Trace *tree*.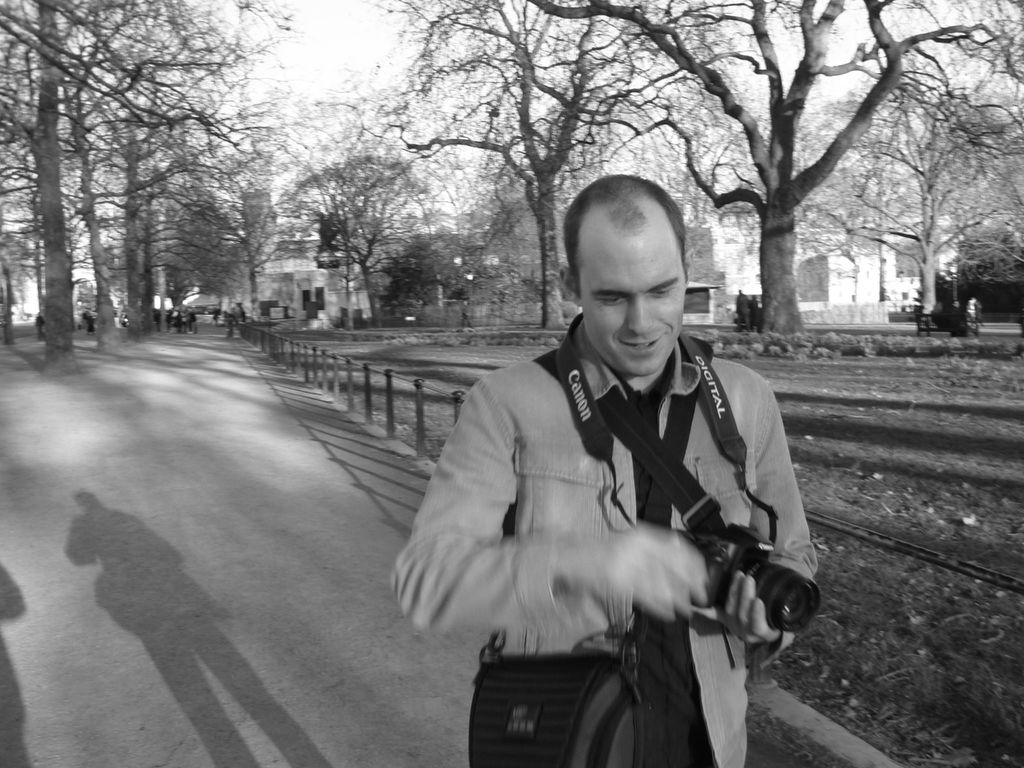
Traced to 356/0/637/342.
